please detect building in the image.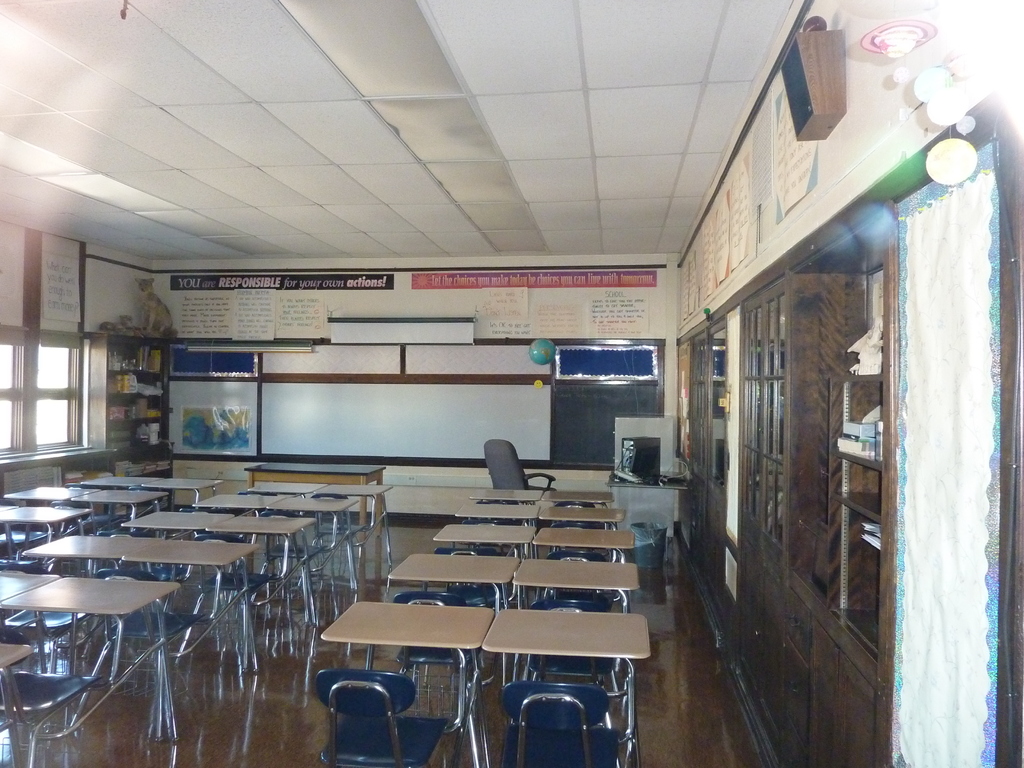
[0, 0, 1023, 767].
